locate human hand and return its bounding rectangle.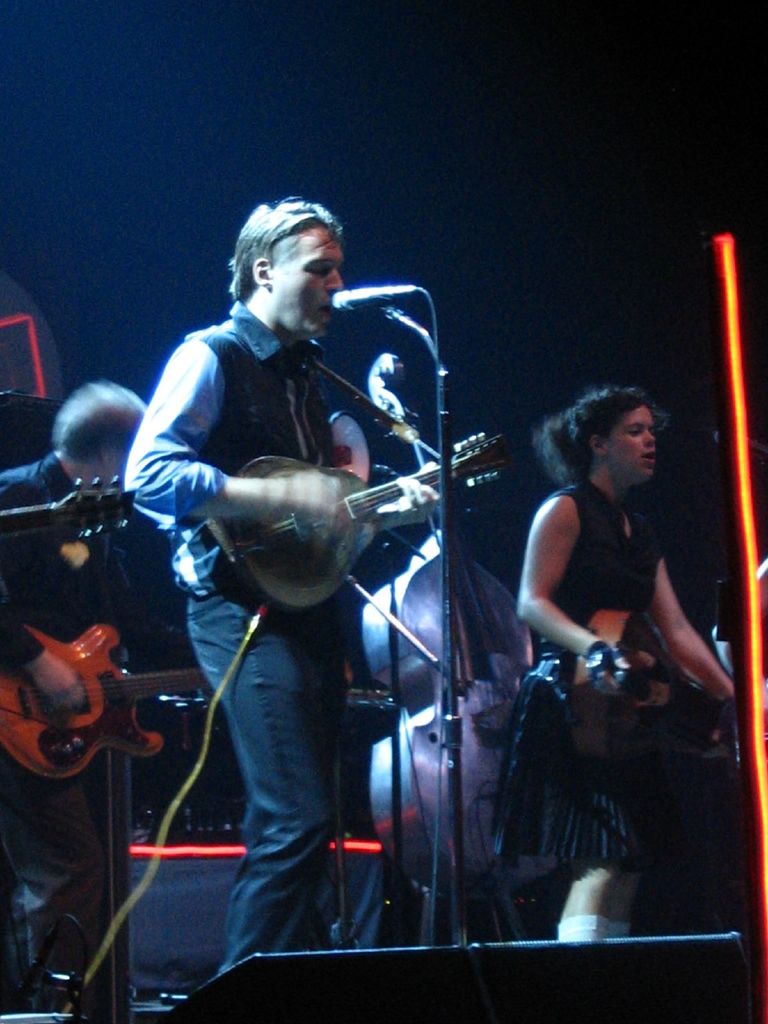
box(708, 698, 742, 744).
